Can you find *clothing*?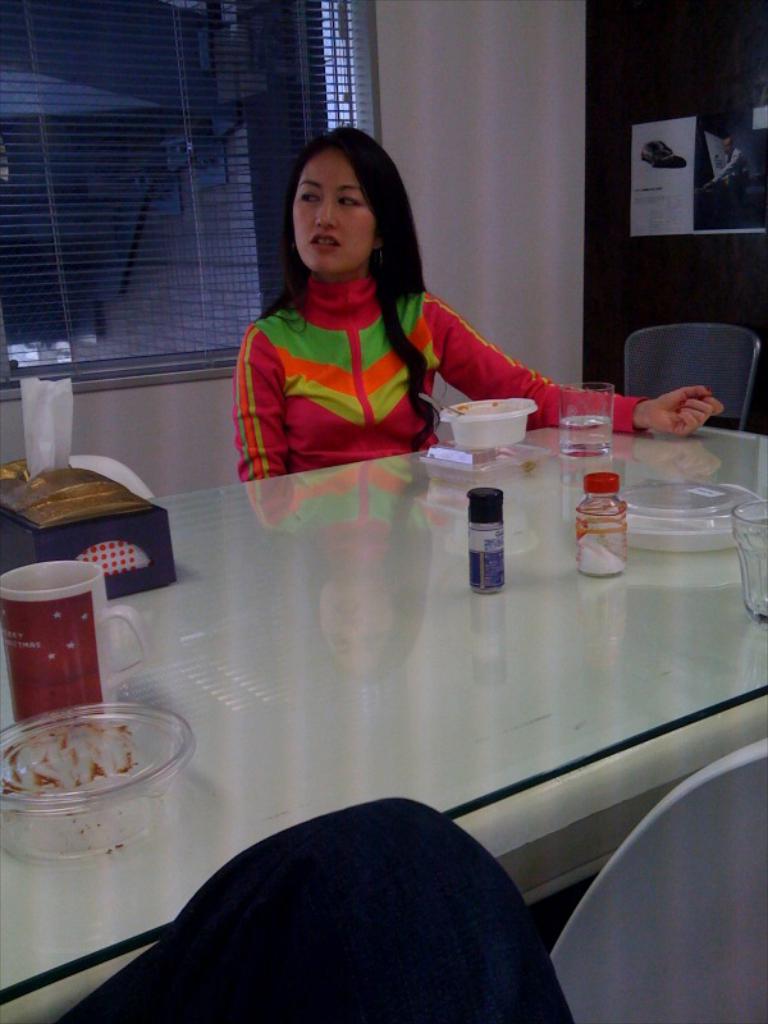
Yes, bounding box: 230:266:659:481.
